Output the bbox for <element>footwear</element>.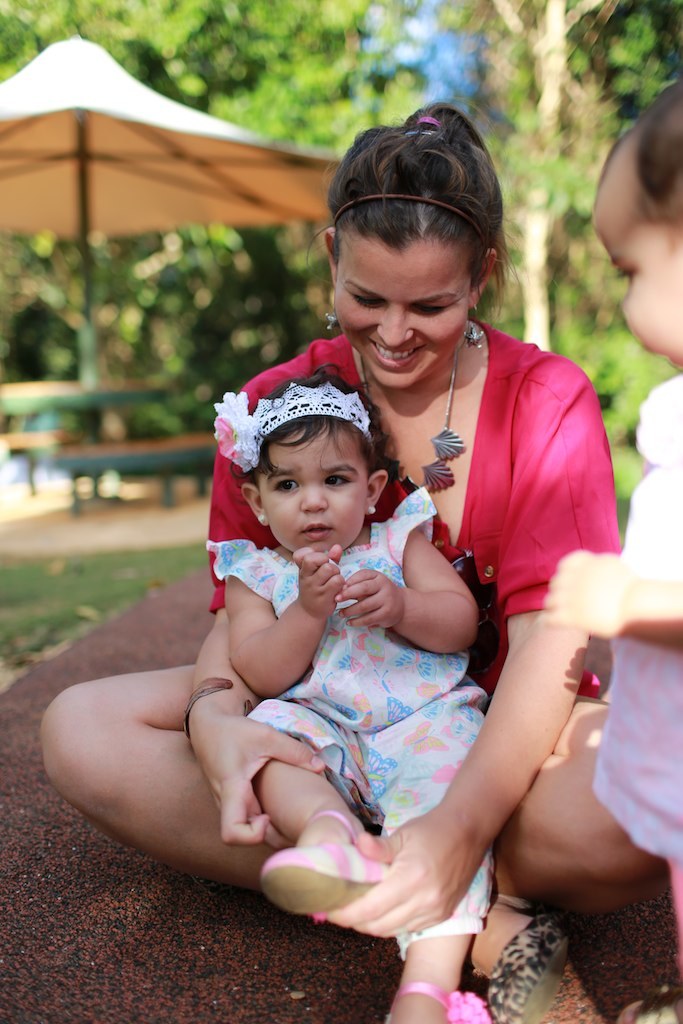
box(376, 976, 489, 1023).
